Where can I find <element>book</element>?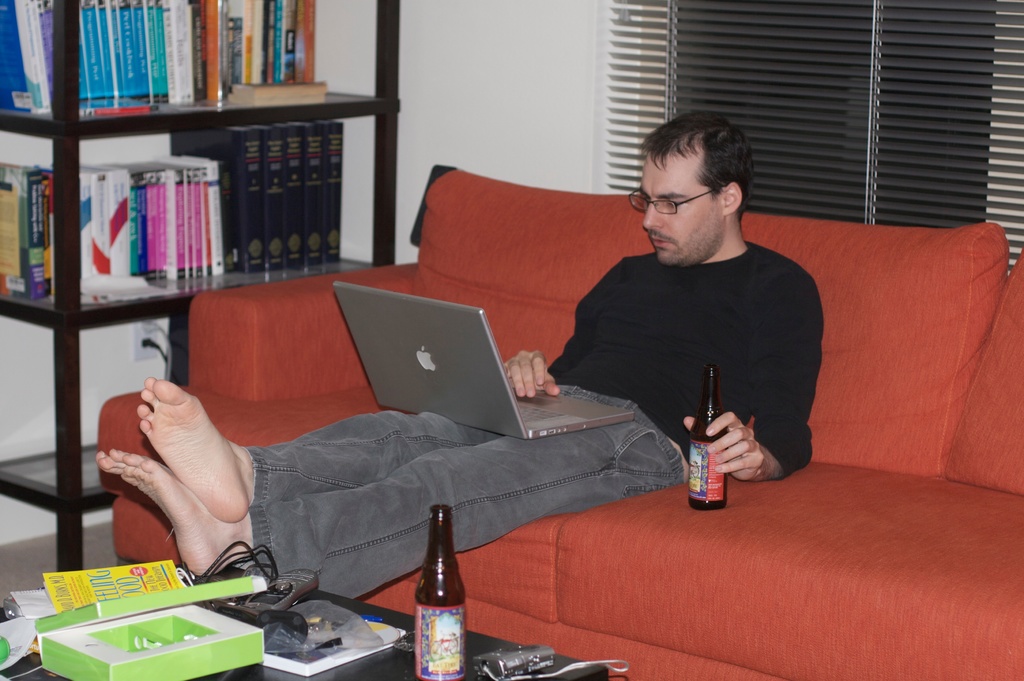
You can find it at region(38, 557, 182, 615).
